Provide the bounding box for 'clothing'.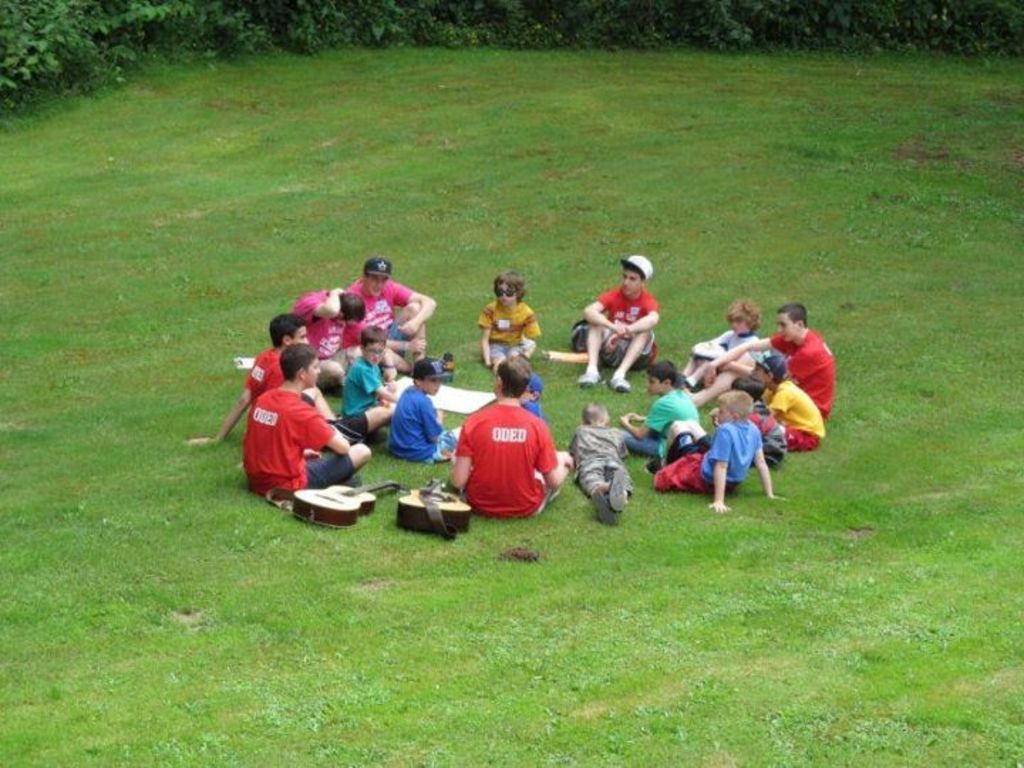
select_region(385, 384, 452, 466).
